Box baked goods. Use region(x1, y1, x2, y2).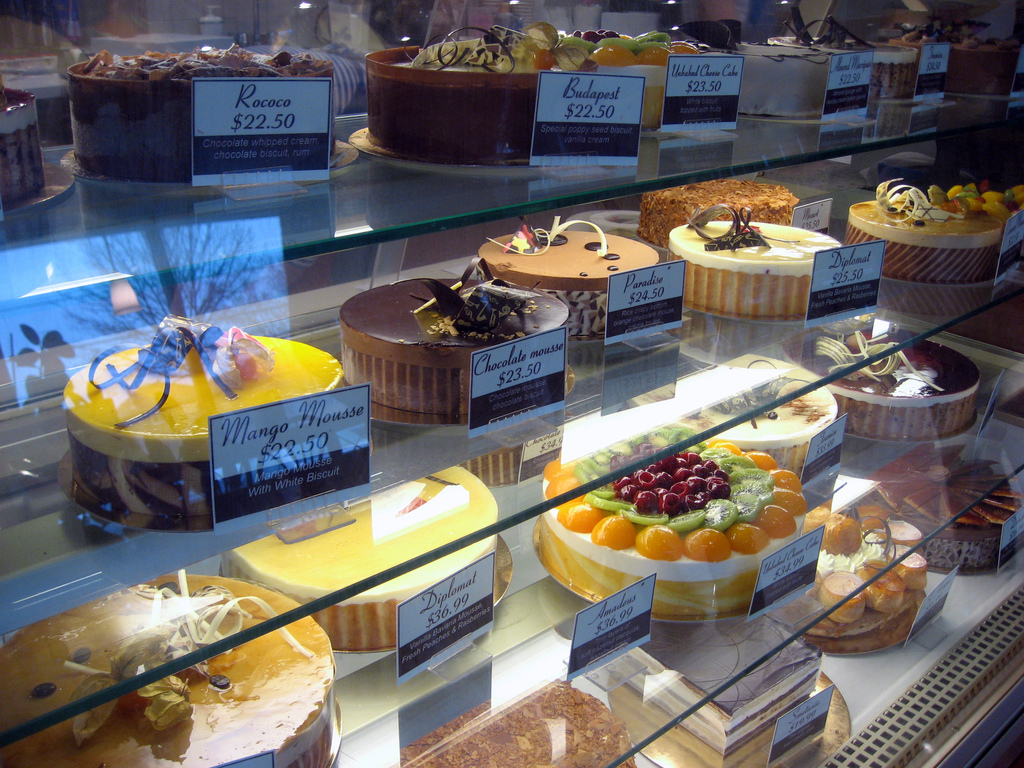
region(627, 348, 840, 490).
